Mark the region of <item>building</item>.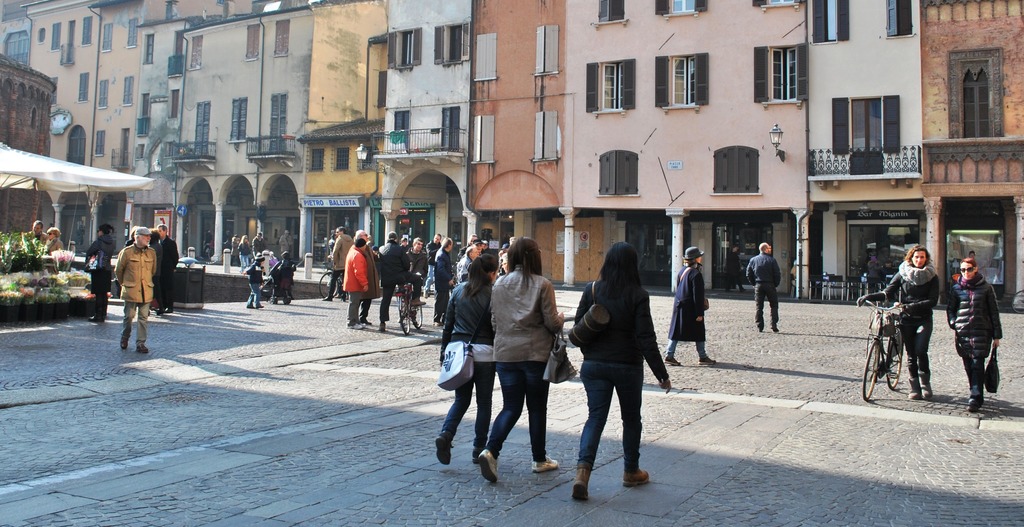
Region: BBox(134, 12, 245, 223).
